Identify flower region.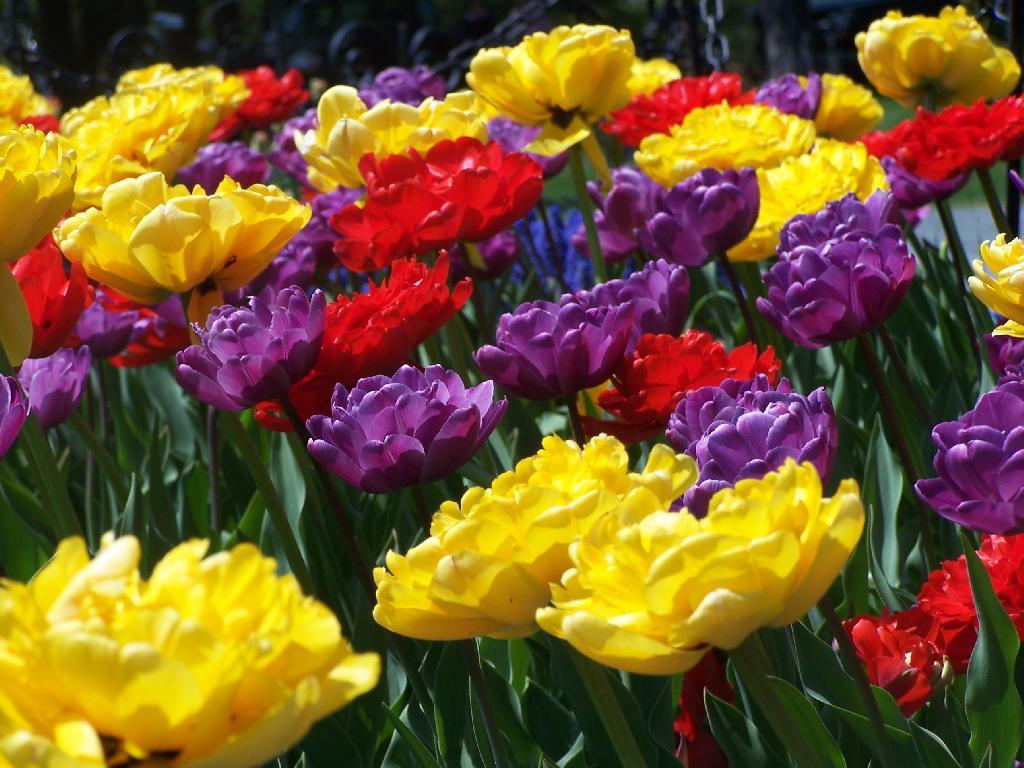
Region: (906, 537, 1023, 676).
